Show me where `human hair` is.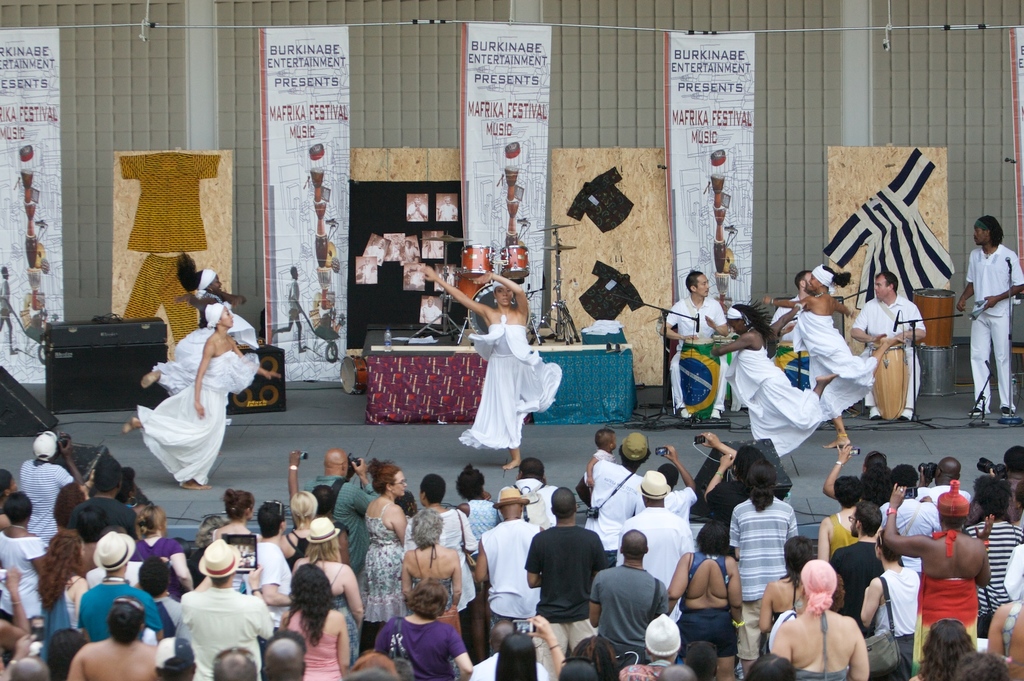
`human hair` is at region(742, 655, 794, 680).
